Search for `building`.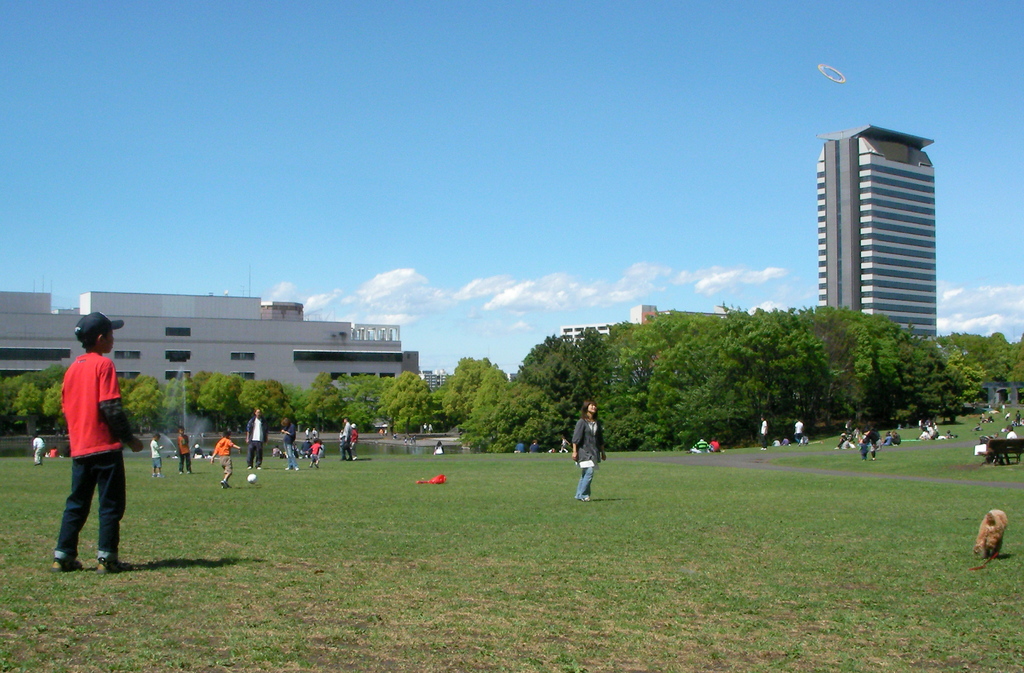
Found at left=564, top=323, right=615, bottom=340.
